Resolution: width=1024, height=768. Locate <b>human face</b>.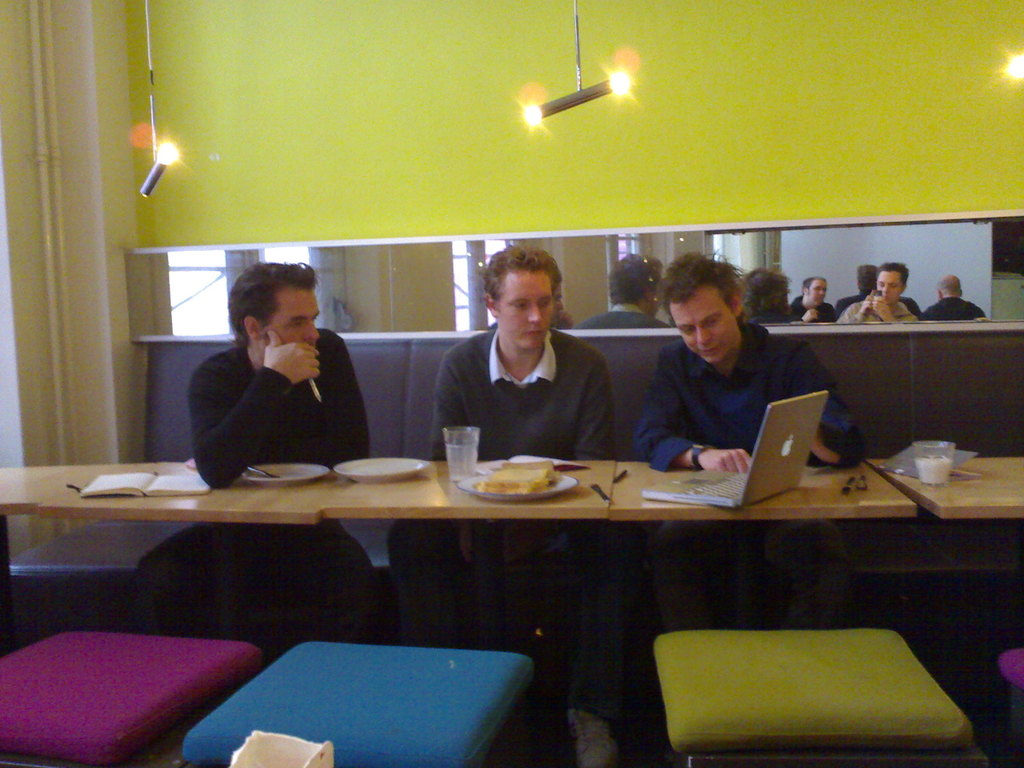
x1=260 y1=284 x2=318 y2=348.
